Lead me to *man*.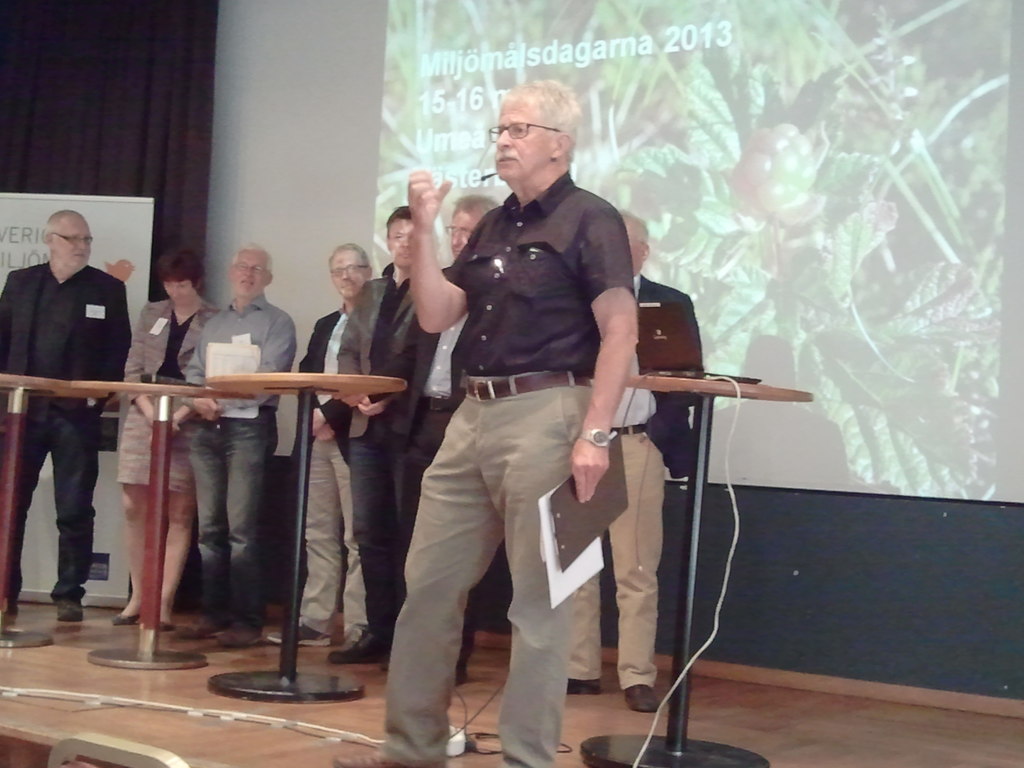
Lead to bbox=(562, 209, 706, 714).
